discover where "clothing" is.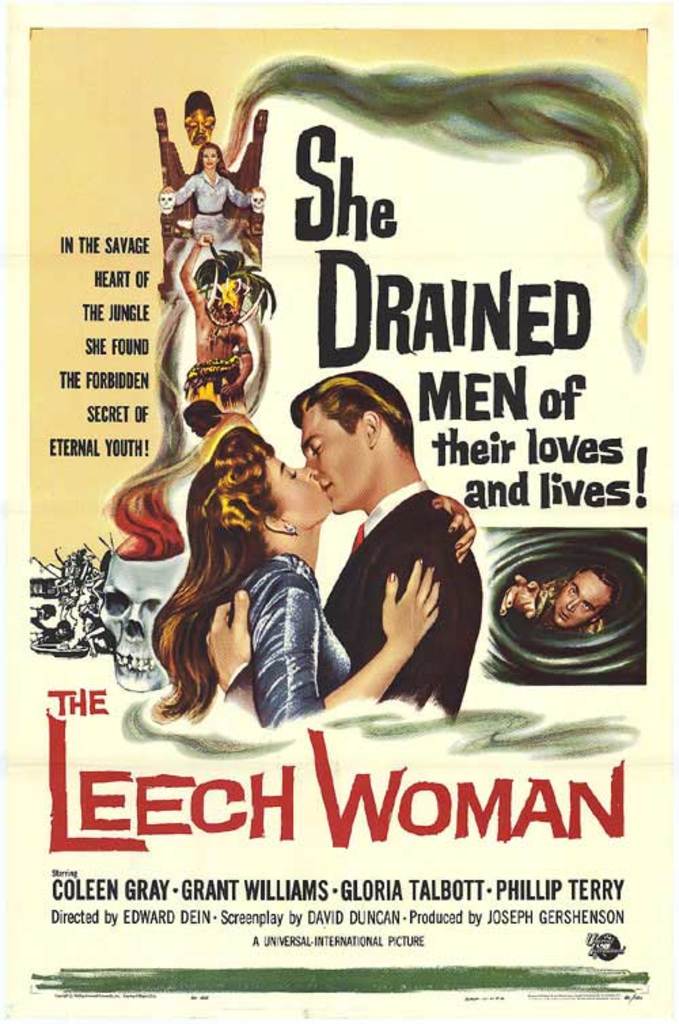
Discovered at bbox=(126, 433, 386, 744).
